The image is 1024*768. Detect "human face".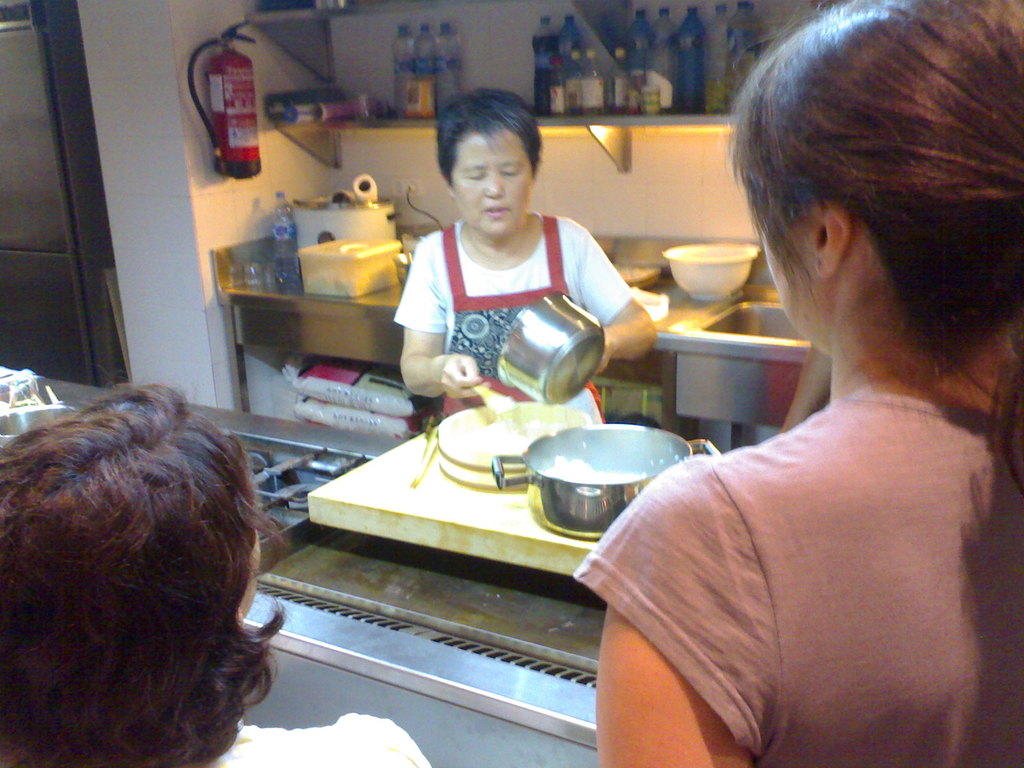
Detection: {"x1": 755, "y1": 209, "x2": 819, "y2": 369}.
